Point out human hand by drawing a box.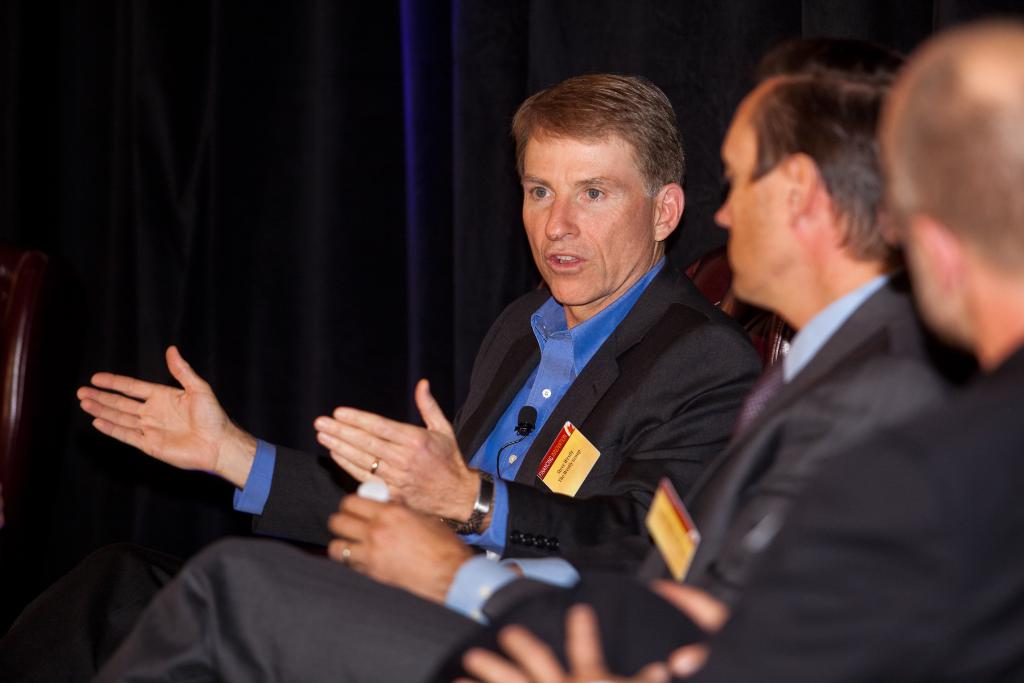
region(648, 577, 729, 676).
